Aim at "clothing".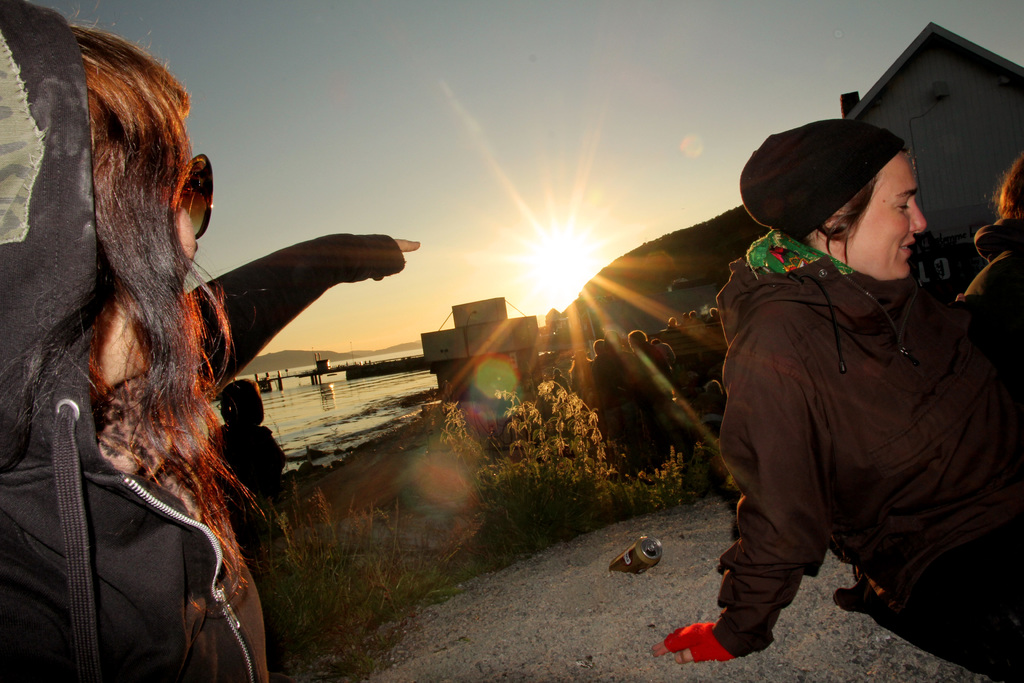
Aimed at rect(969, 225, 1023, 315).
